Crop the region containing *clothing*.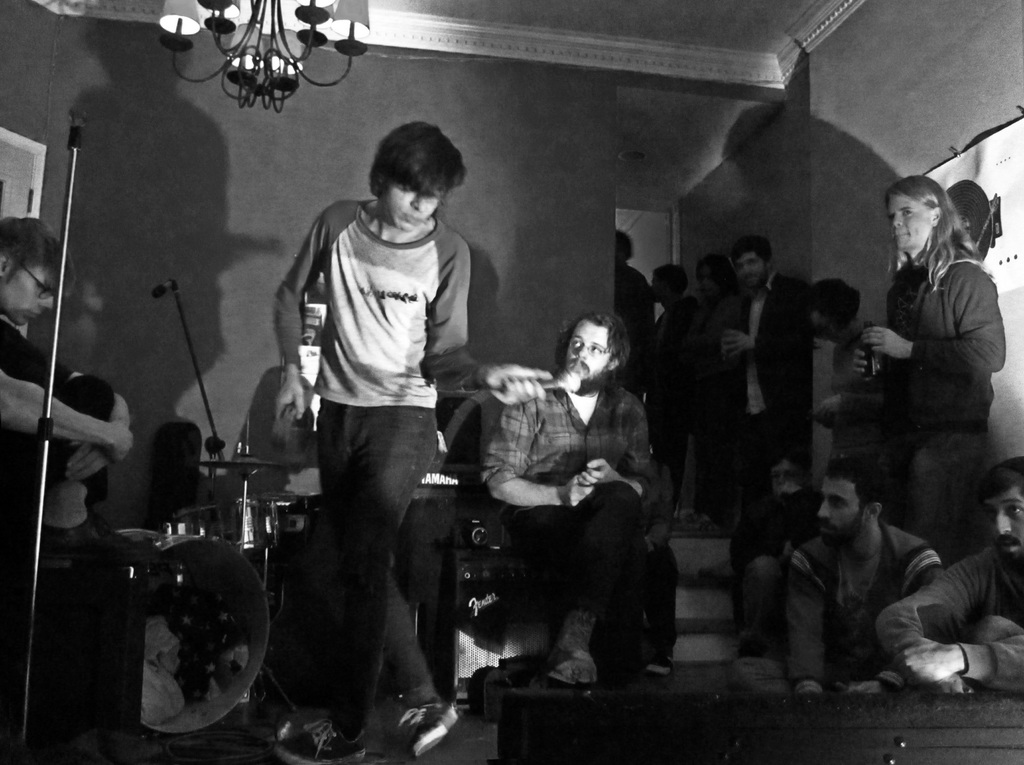
Crop region: BBox(643, 289, 707, 513).
